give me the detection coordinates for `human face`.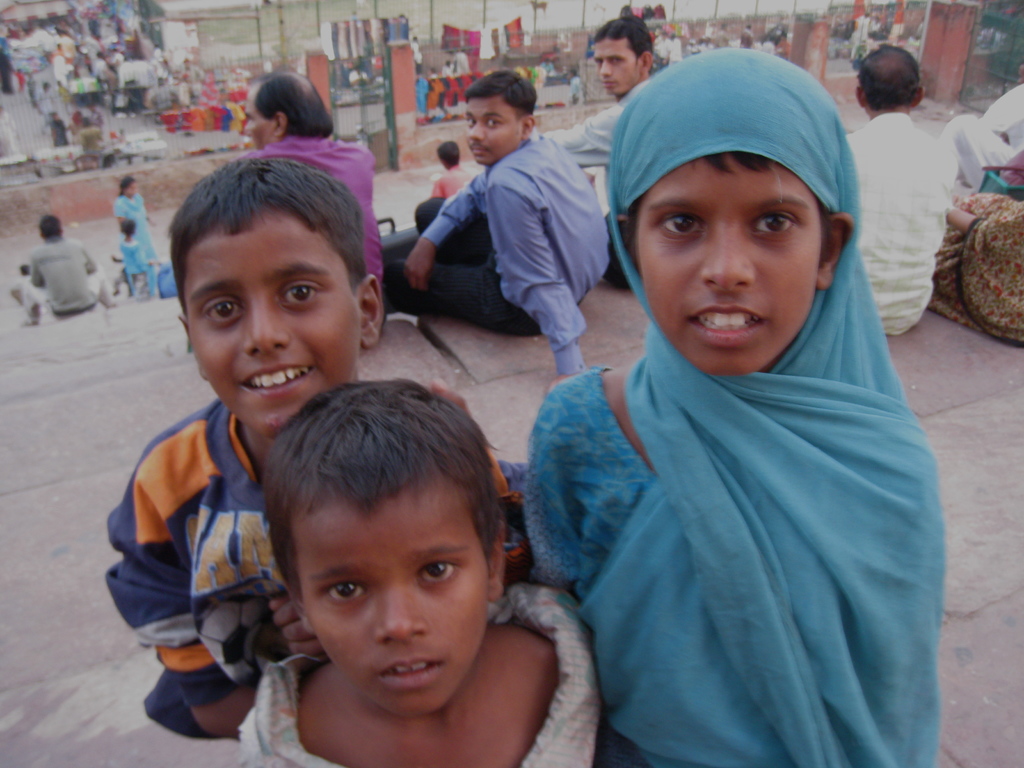
bbox=(183, 209, 358, 430).
